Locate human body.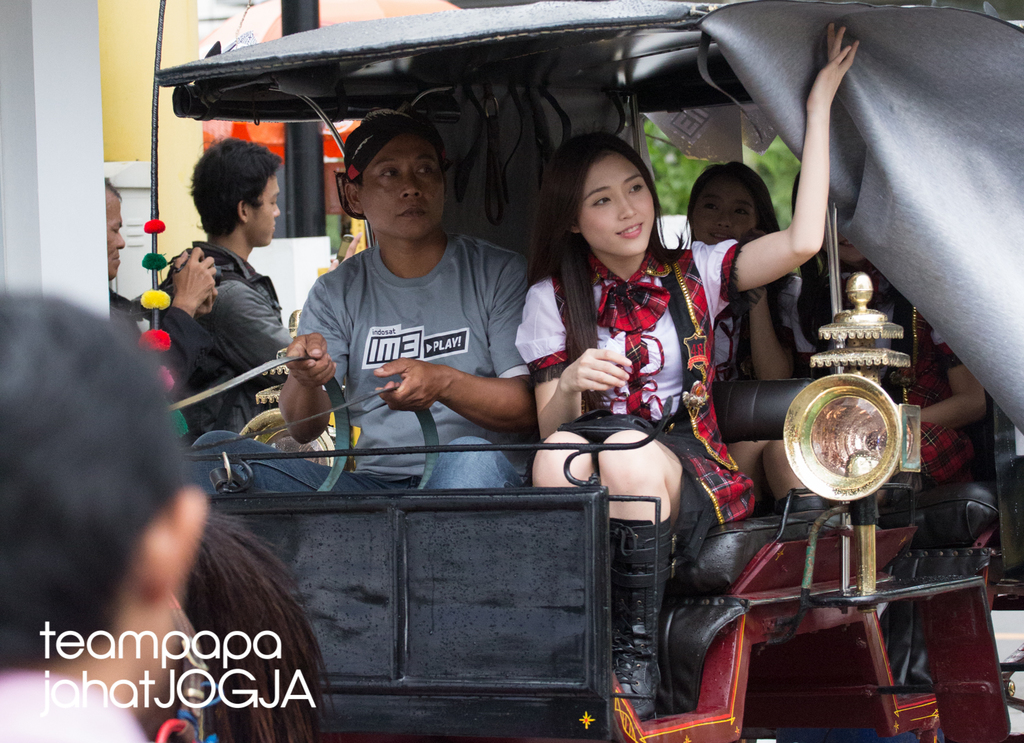
Bounding box: bbox(107, 239, 216, 397).
